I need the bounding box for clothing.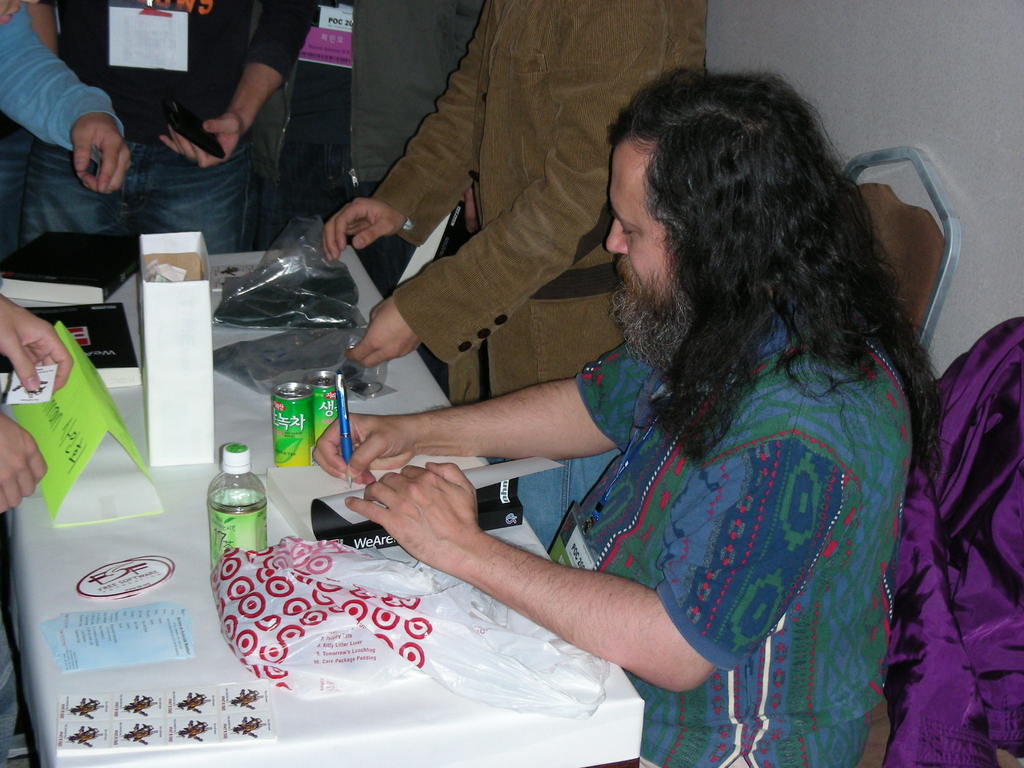
Here it is: 361:0:733:541.
